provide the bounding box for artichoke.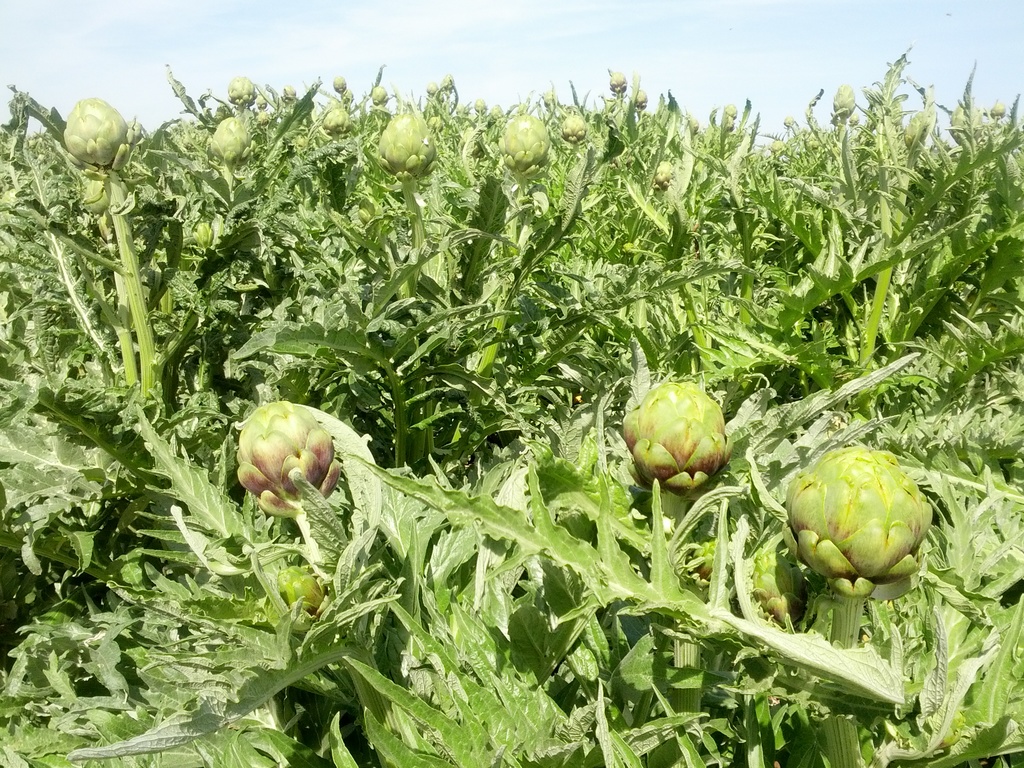
[563,118,587,152].
